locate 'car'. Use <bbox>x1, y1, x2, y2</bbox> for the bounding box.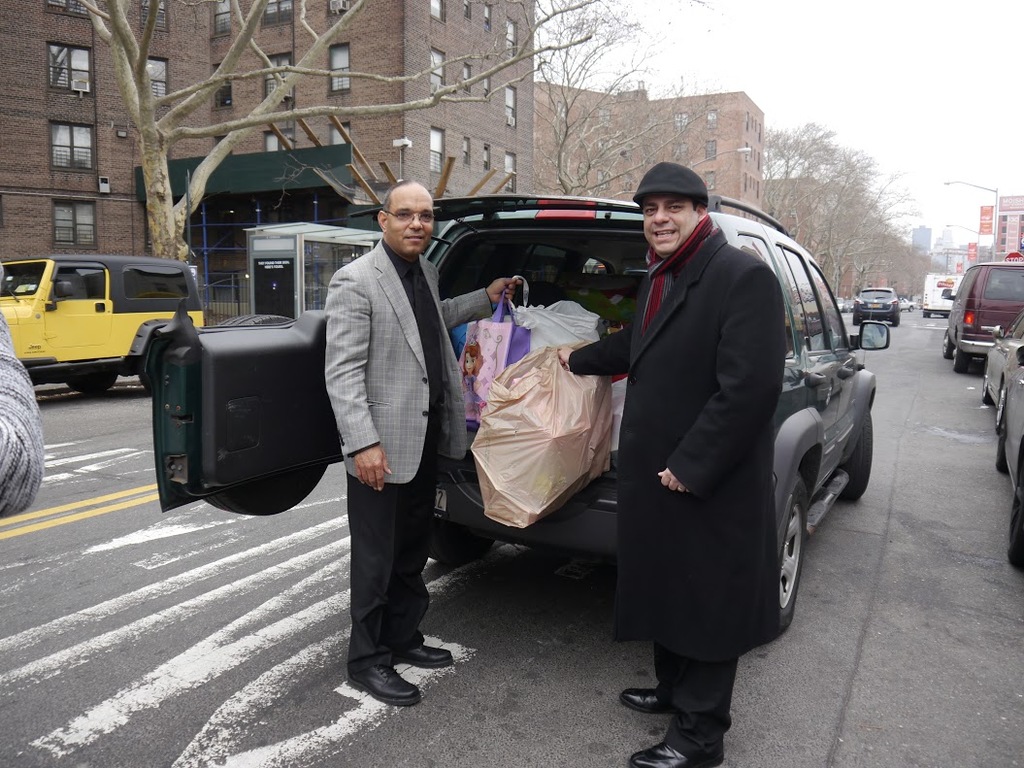
<bbox>977, 308, 1023, 421</bbox>.
